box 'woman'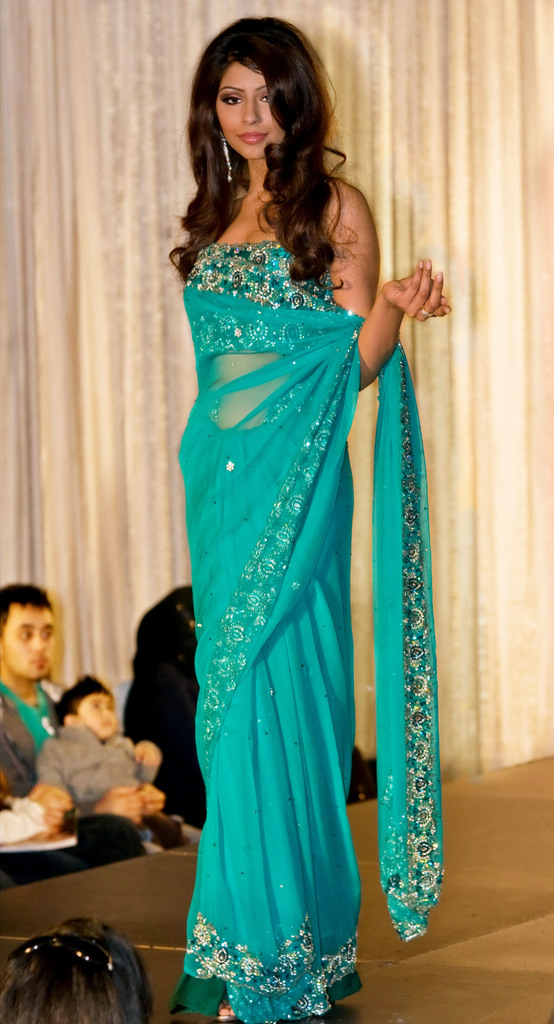
(x1=139, y1=35, x2=468, y2=1023)
